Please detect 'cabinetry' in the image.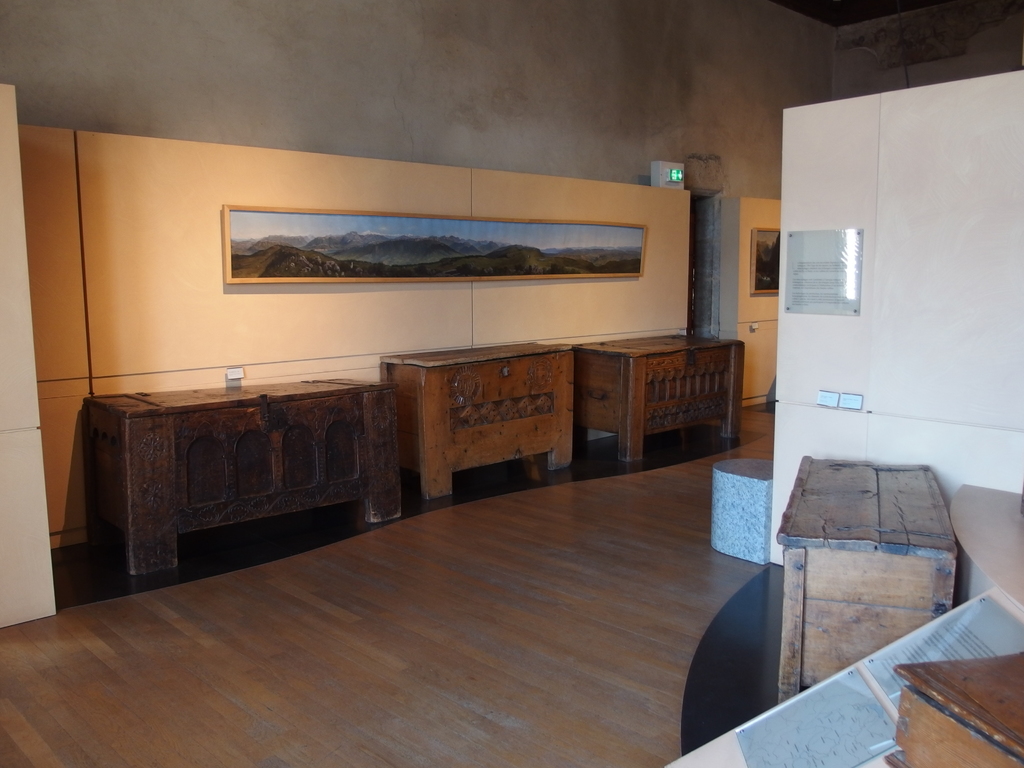
{"x1": 71, "y1": 376, "x2": 411, "y2": 577}.
